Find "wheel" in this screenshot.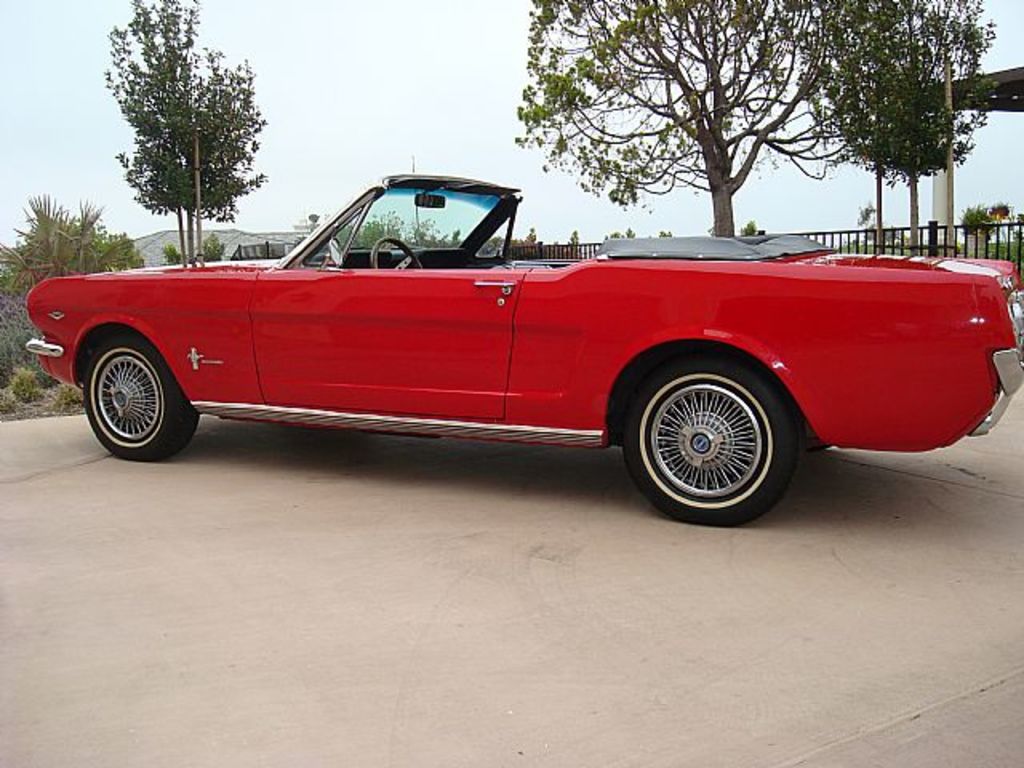
The bounding box for "wheel" is select_region(373, 238, 421, 272).
